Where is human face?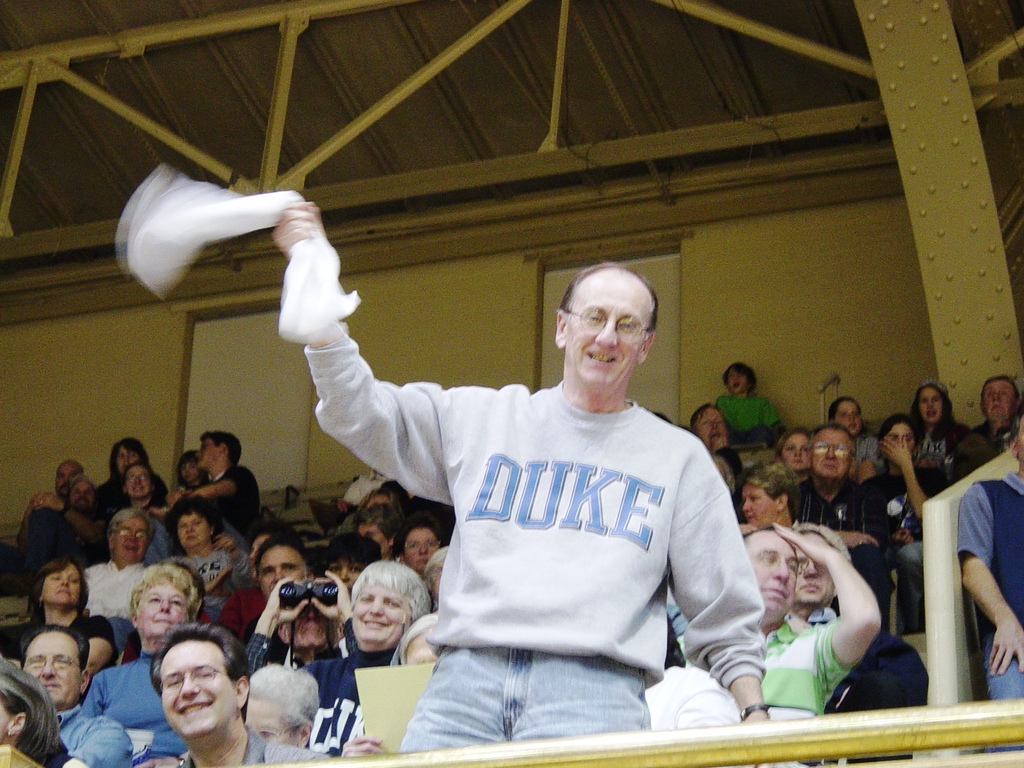
x1=888, y1=423, x2=913, y2=452.
